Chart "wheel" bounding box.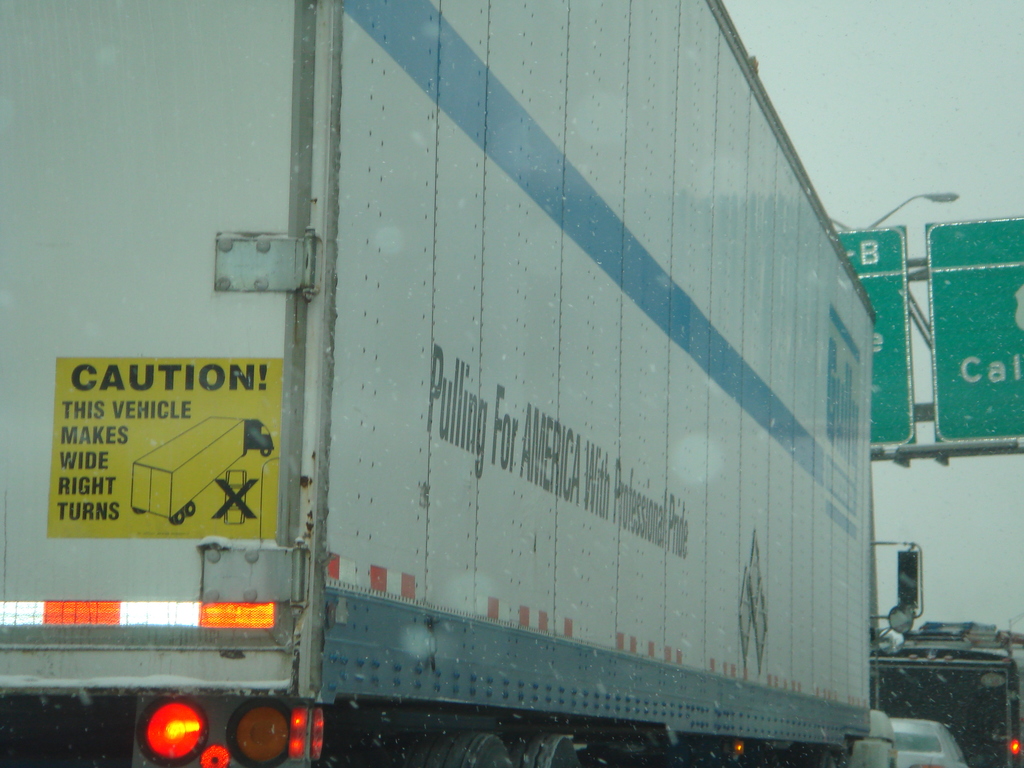
Charted: (398, 730, 511, 767).
